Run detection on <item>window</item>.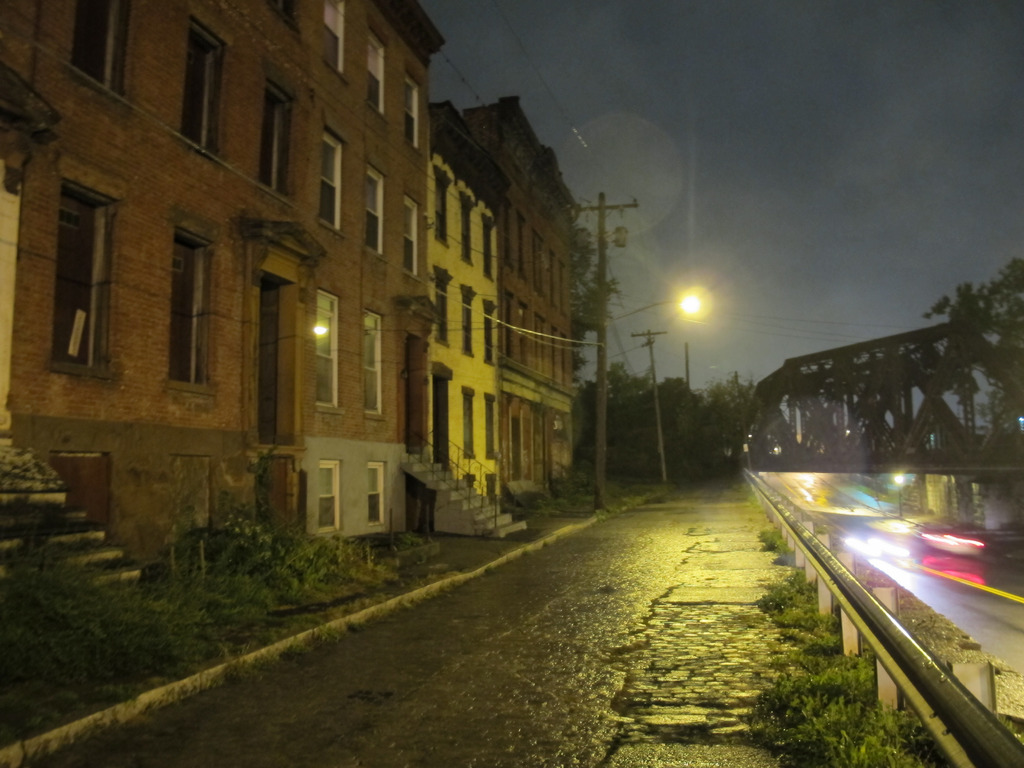
Result: left=70, top=0, right=132, bottom=98.
